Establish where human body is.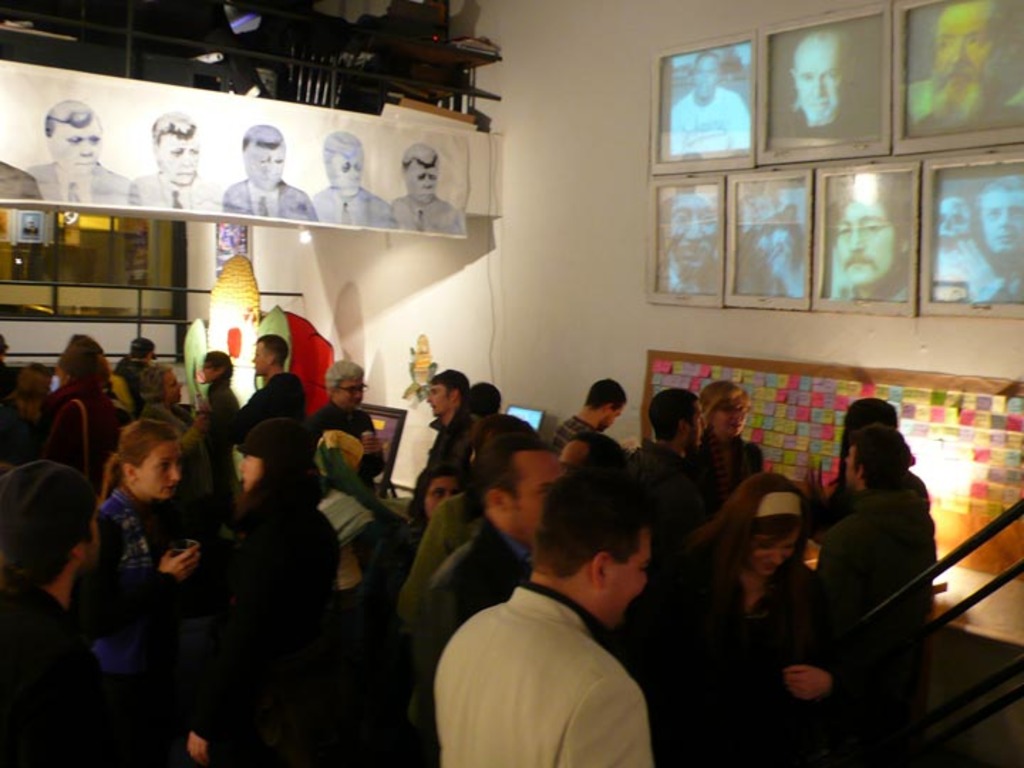
Established at BBox(768, 105, 885, 141).
